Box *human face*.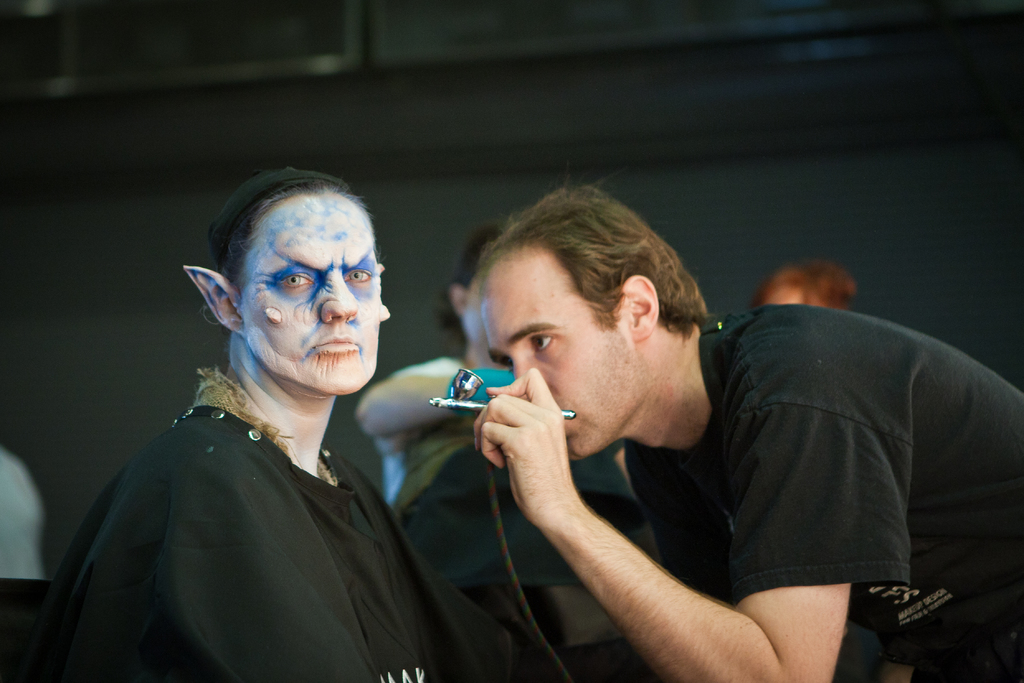
<region>232, 192, 383, 397</region>.
